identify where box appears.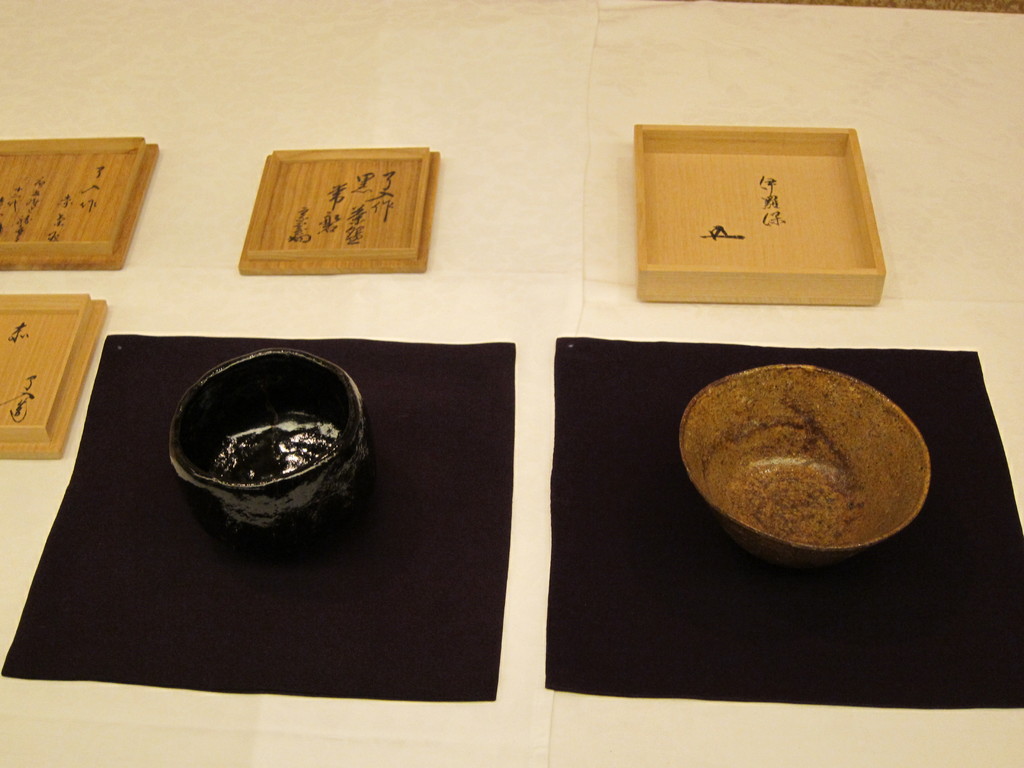
Appears at {"left": 237, "top": 148, "right": 441, "bottom": 275}.
